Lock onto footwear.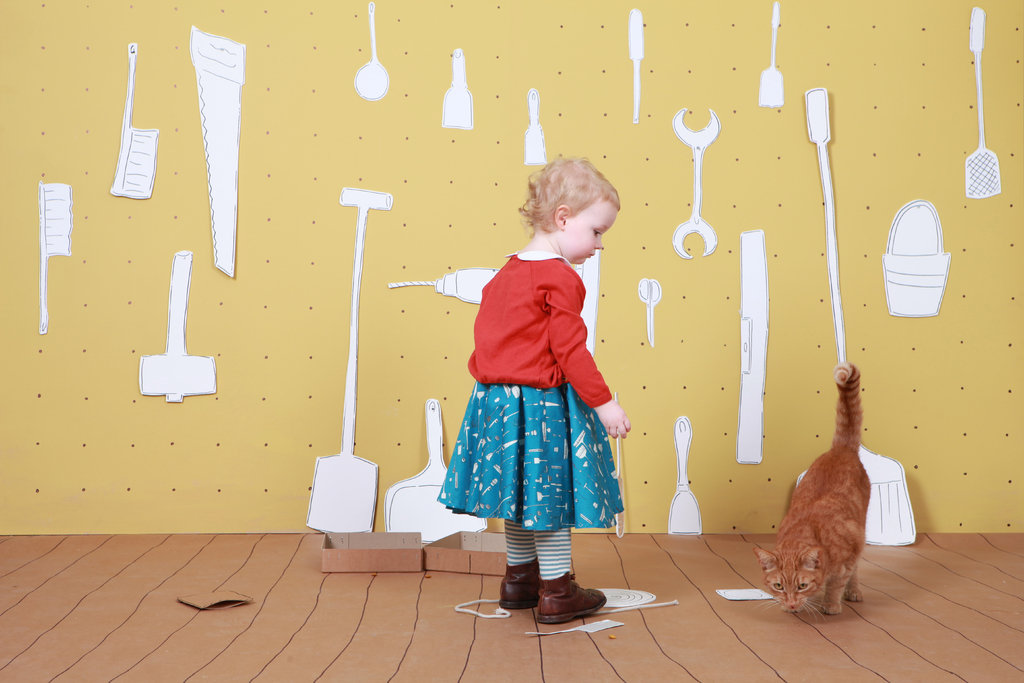
Locked: locate(495, 556, 538, 614).
